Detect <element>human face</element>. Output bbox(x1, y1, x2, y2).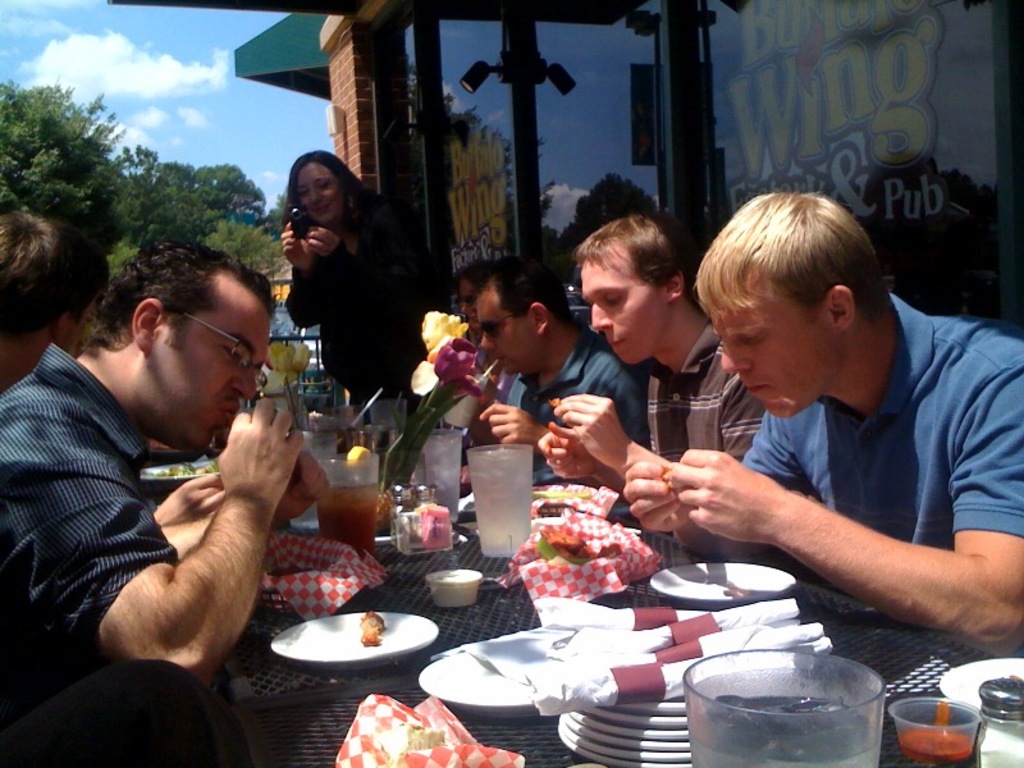
bbox(712, 296, 836, 417).
